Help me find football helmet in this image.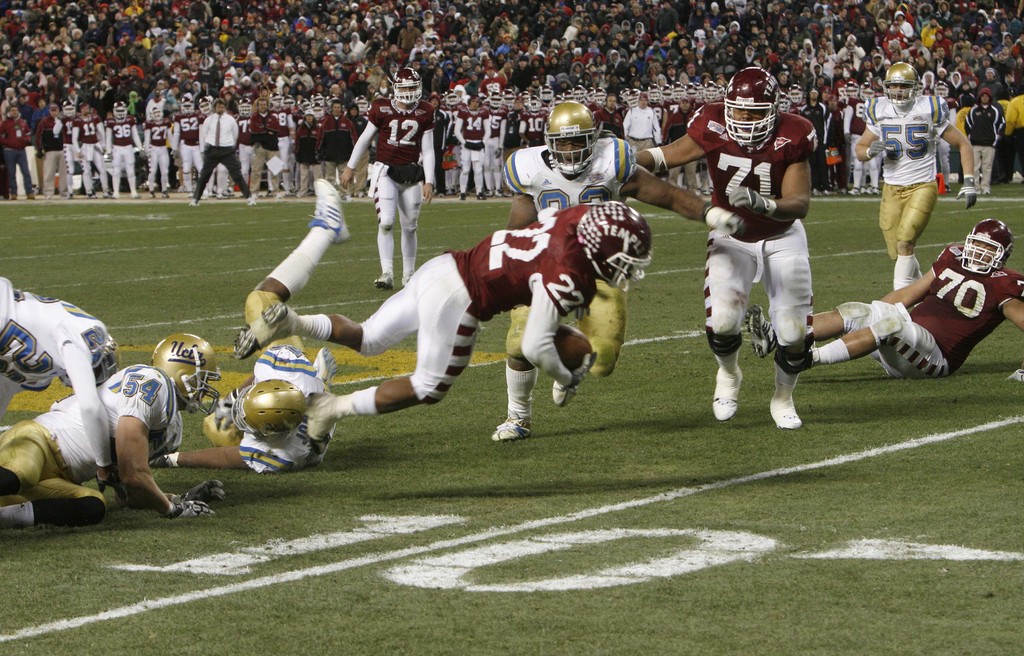
Found it: 540 99 596 175.
